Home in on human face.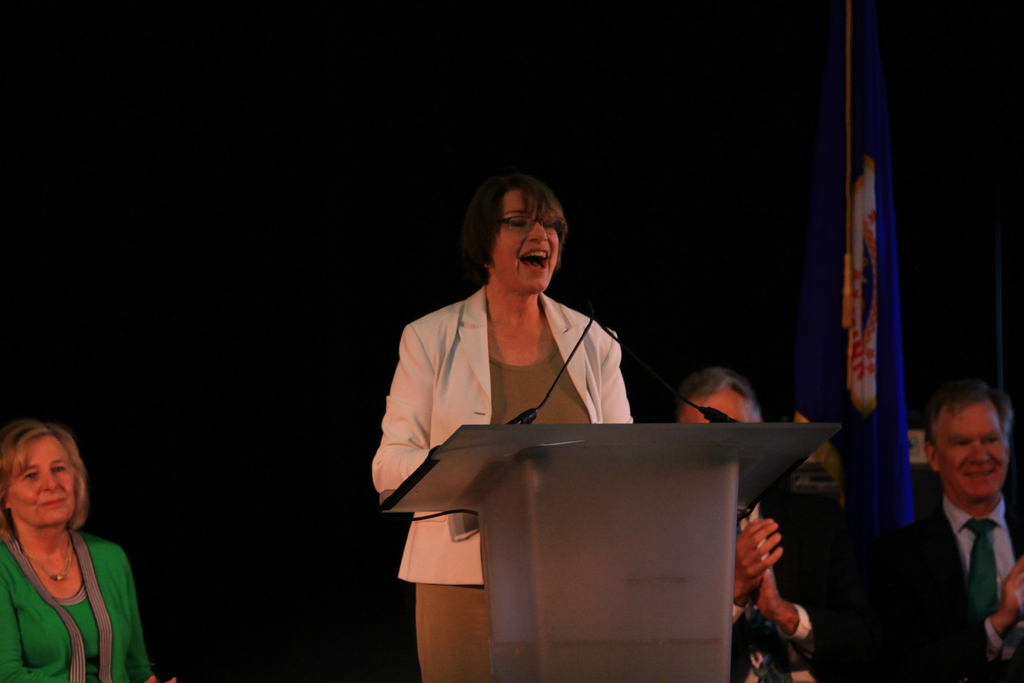
Homed in at bbox=(935, 400, 1010, 504).
